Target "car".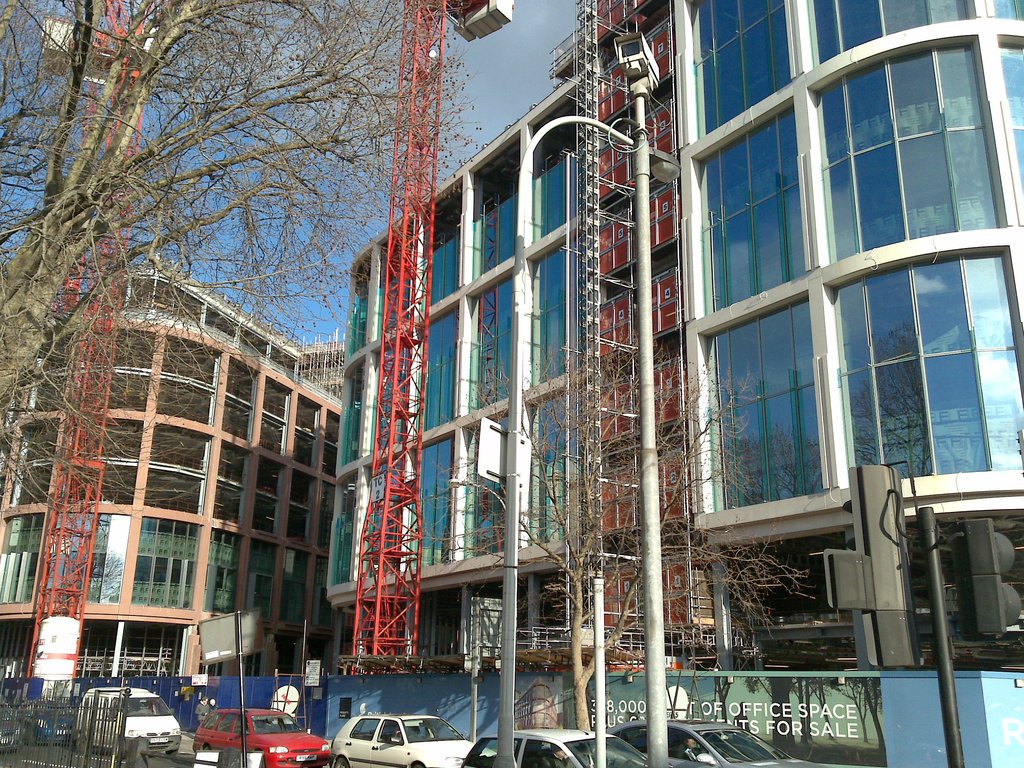
Target region: Rect(463, 726, 710, 767).
